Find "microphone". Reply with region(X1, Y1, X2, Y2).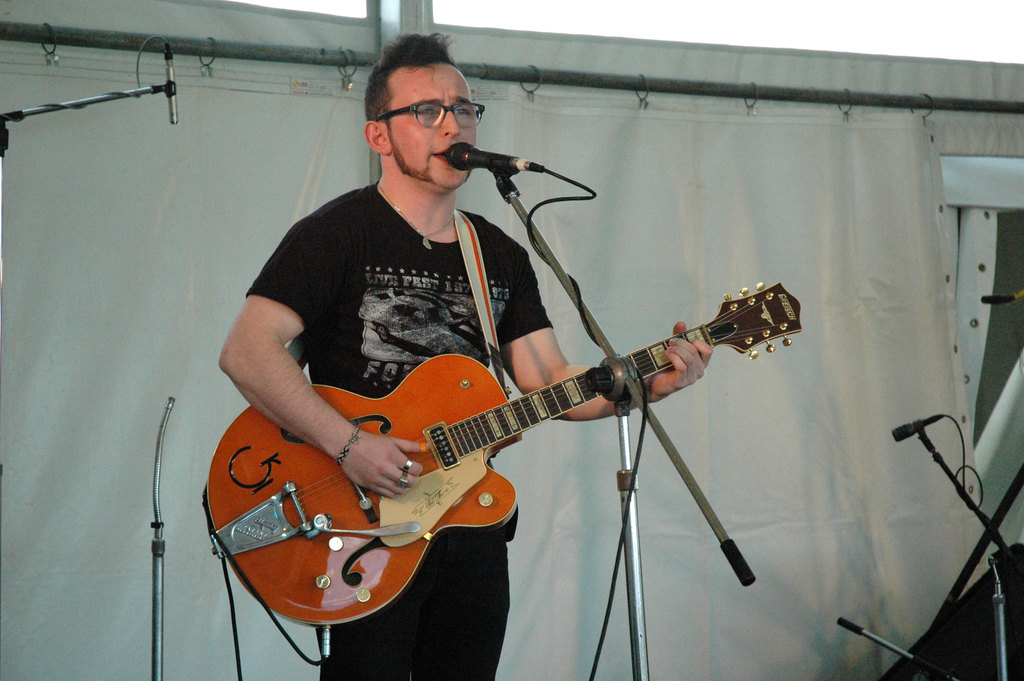
region(165, 40, 178, 124).
